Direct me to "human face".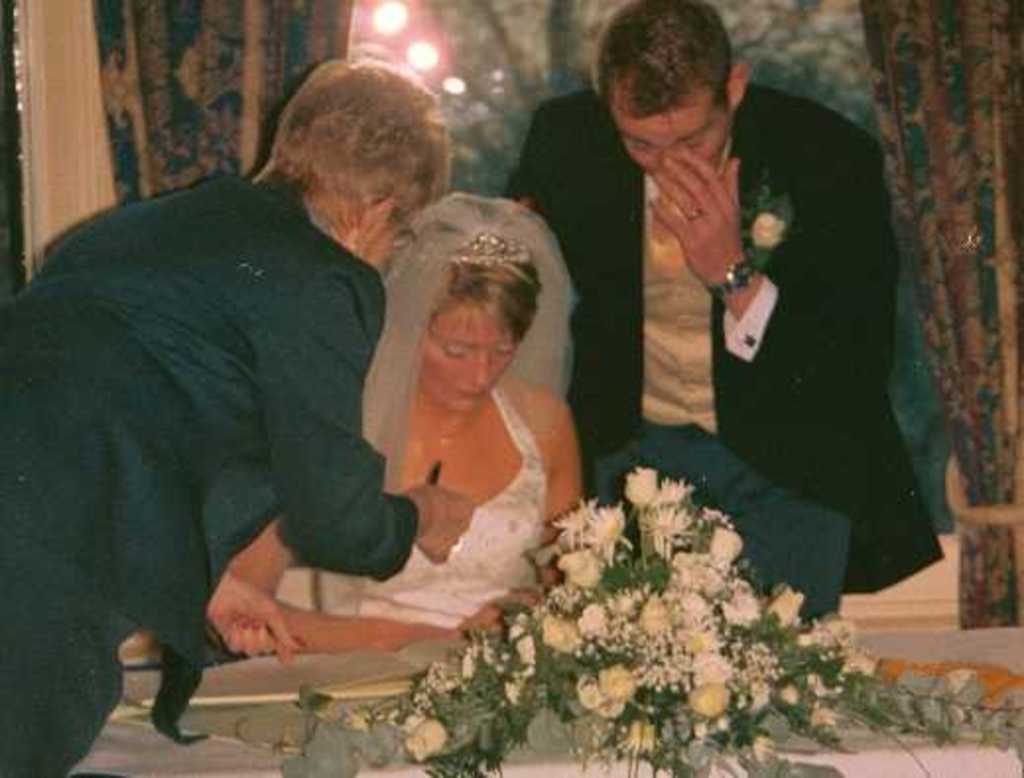
Direction: 419,299,516,412.
